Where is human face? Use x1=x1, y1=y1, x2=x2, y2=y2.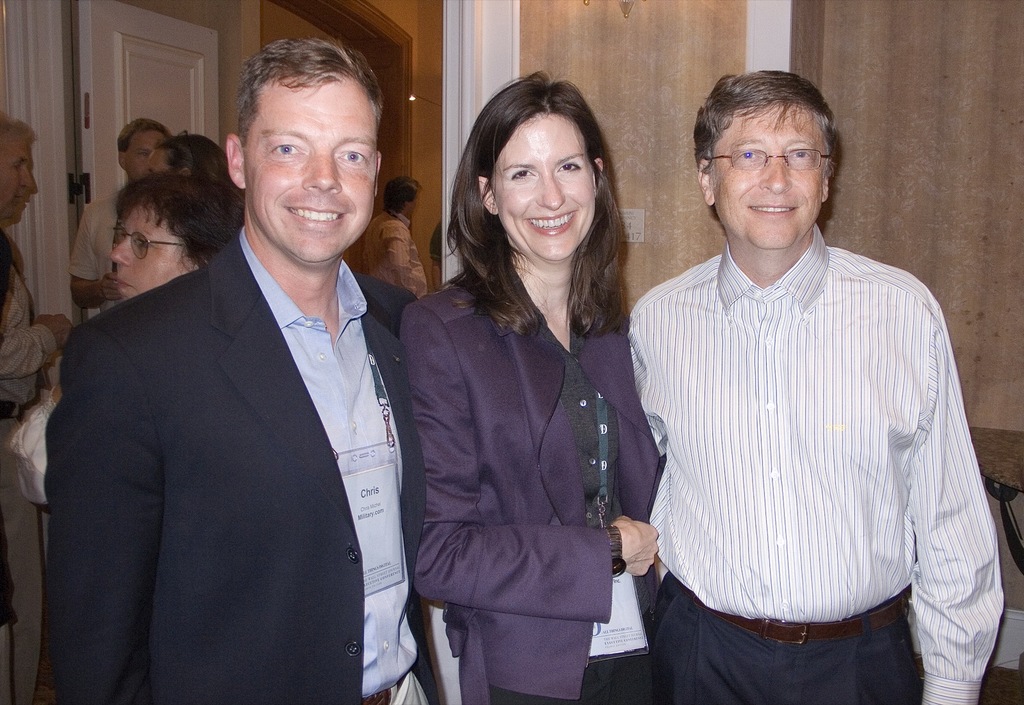
x1=125, y1=126, x2=166, y2=175.
